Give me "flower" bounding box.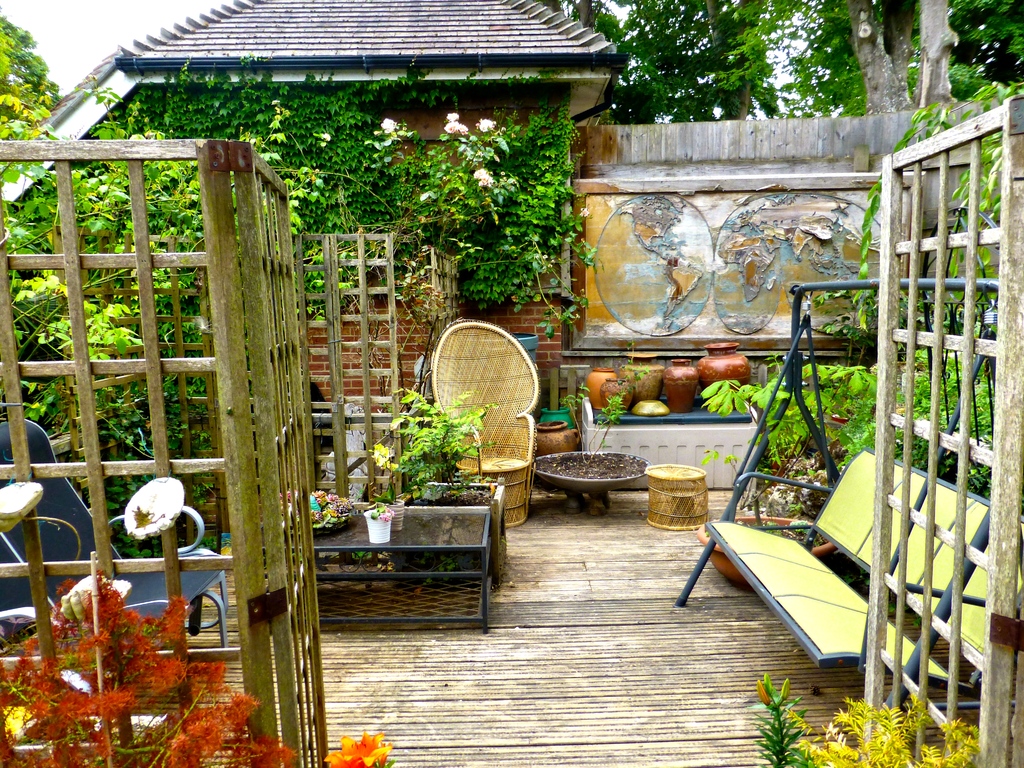
Rect(318, 730, 391, 767).
